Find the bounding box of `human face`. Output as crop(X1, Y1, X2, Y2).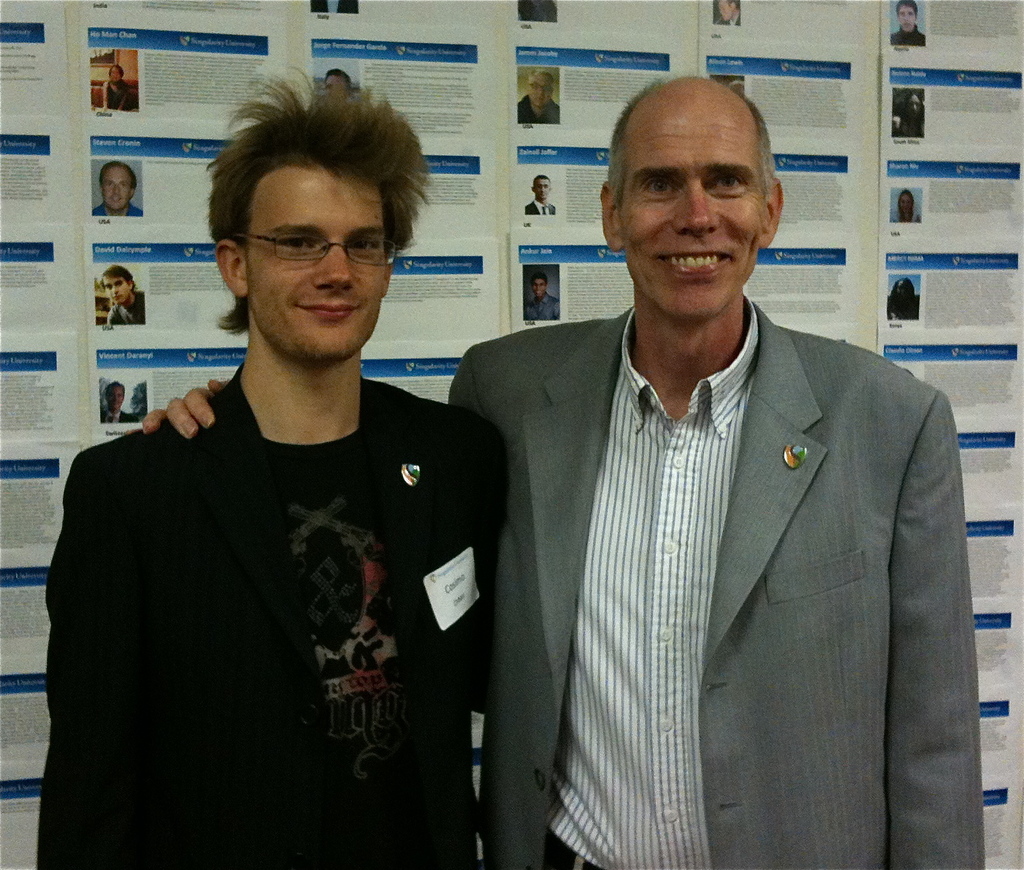
crop(111, 66, 119, 82).
